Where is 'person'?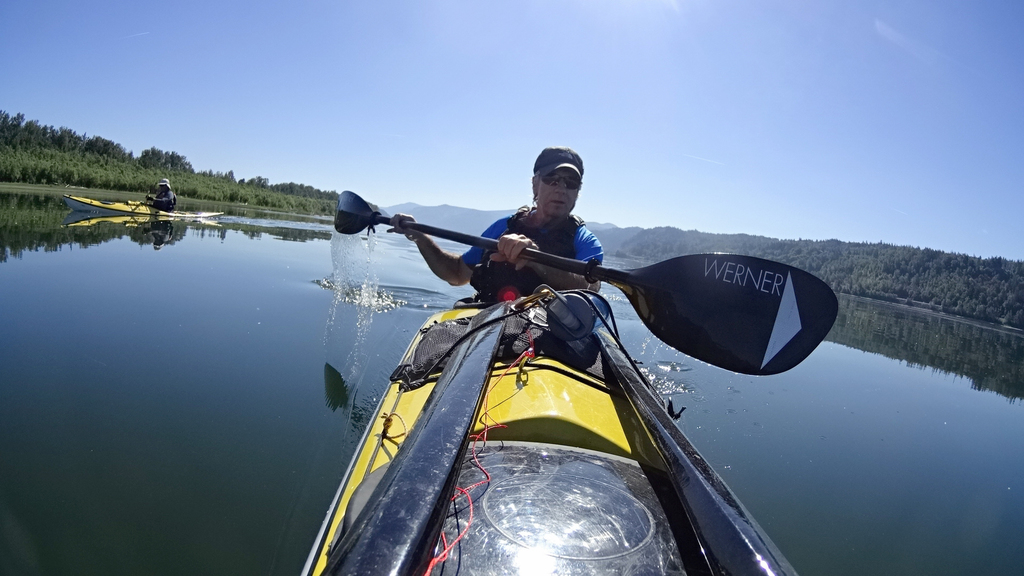
box(385, 144, 601, 304).
